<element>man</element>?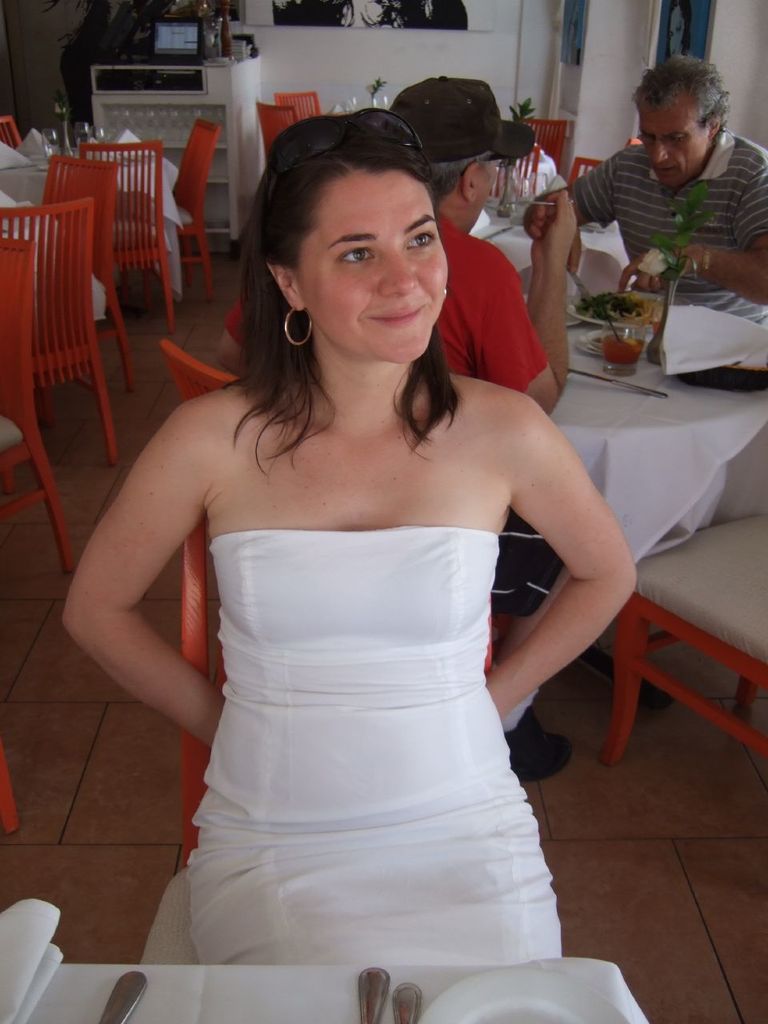
x1=383, y1=77, x2=588, y2=786
